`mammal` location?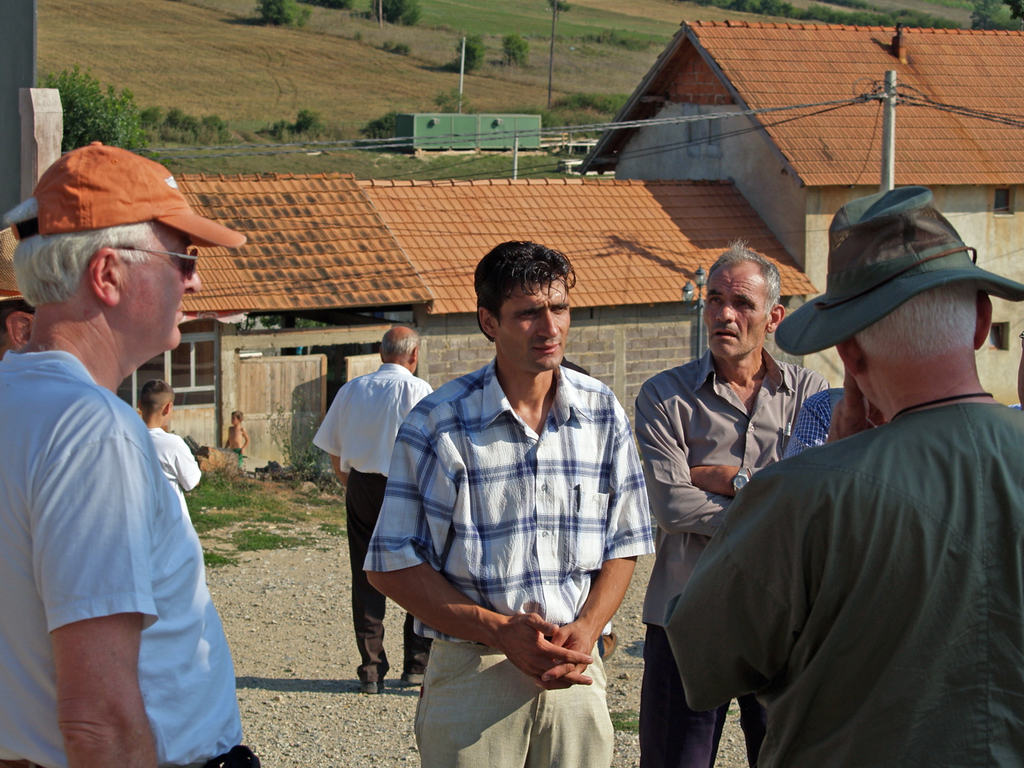
l=662, t=186, r=1023, b=767
